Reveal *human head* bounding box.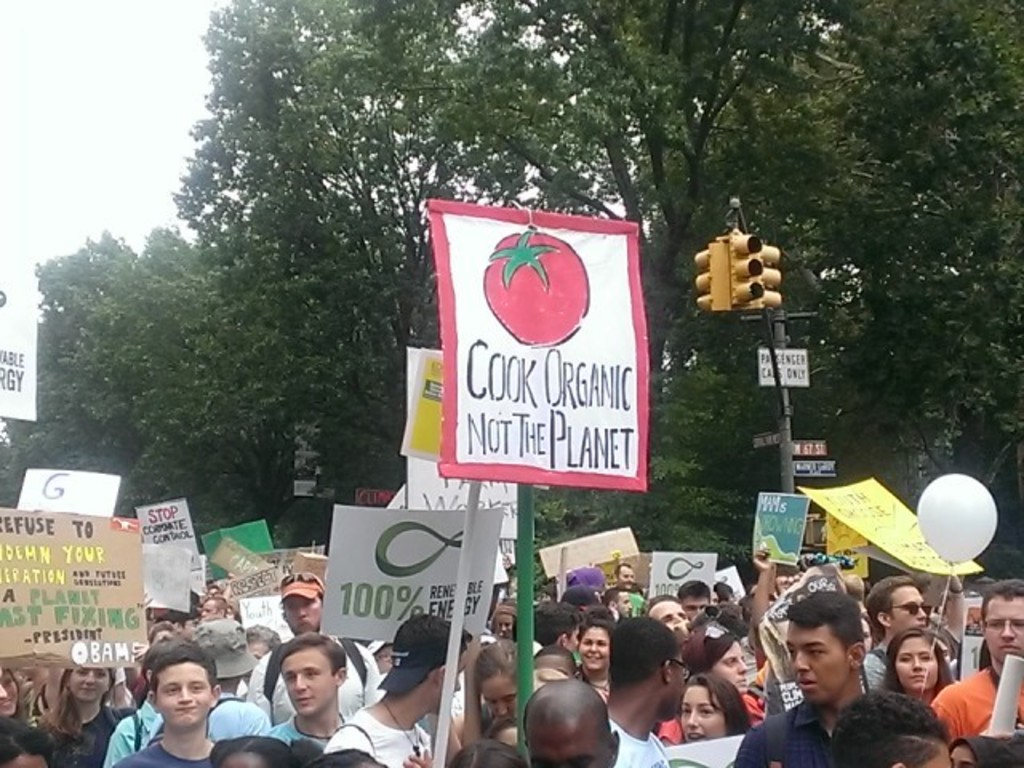
Revealed: left=605, top=586, right=634, bottom=616.
